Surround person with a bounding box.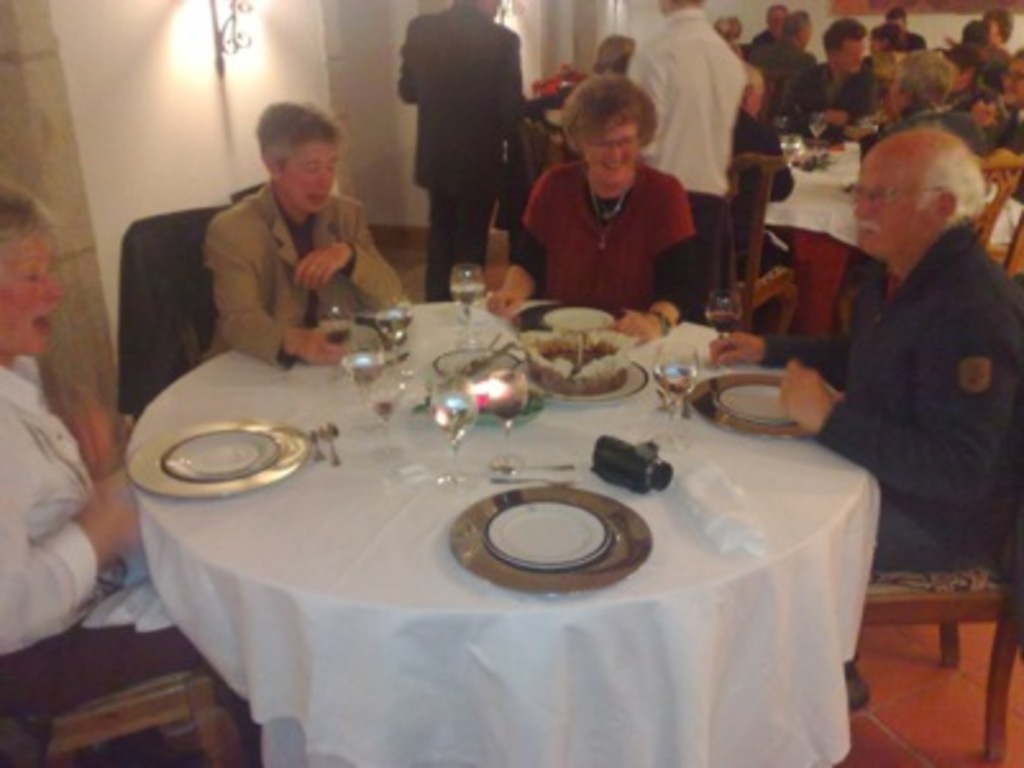
<bbox>732, 64, 796, 279</bbox>.
